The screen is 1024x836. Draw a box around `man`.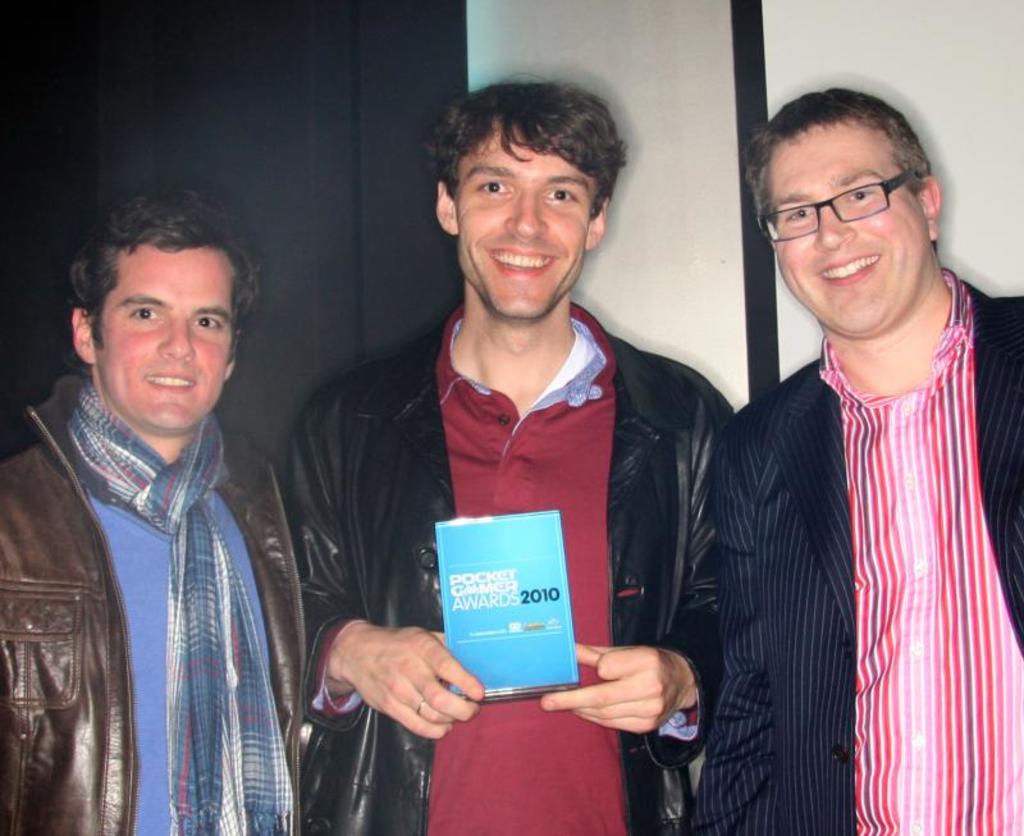
l=0, t=186, r=385, b=835.
